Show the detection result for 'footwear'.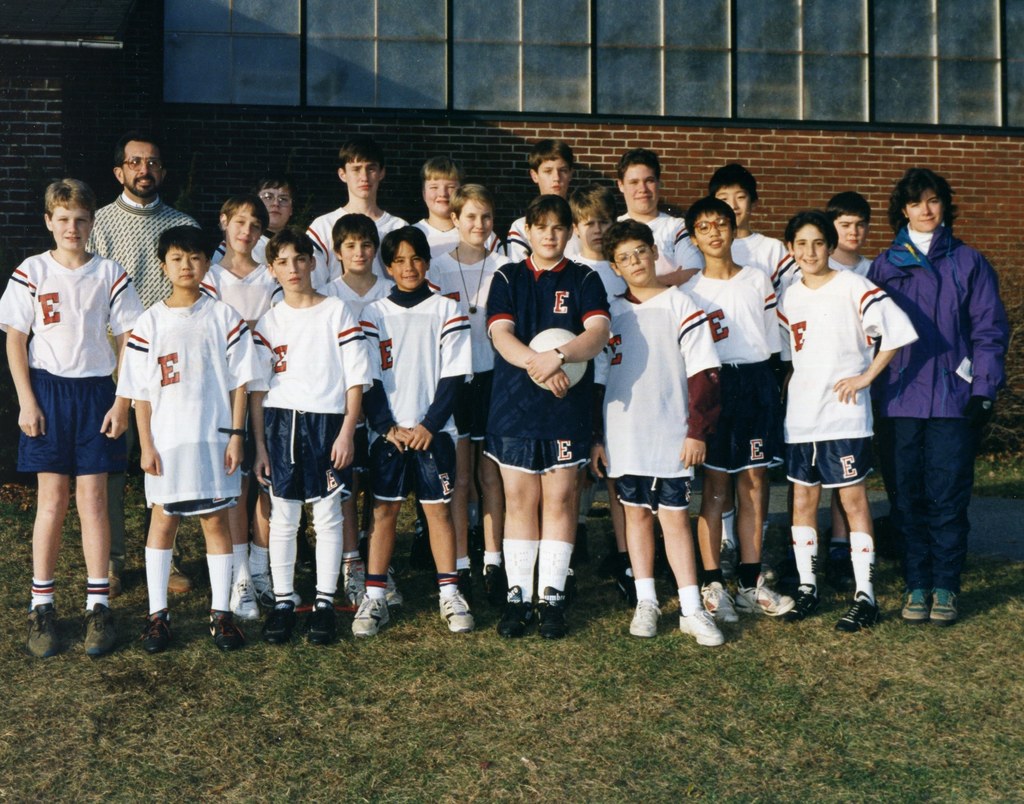
312 583 341 637.
